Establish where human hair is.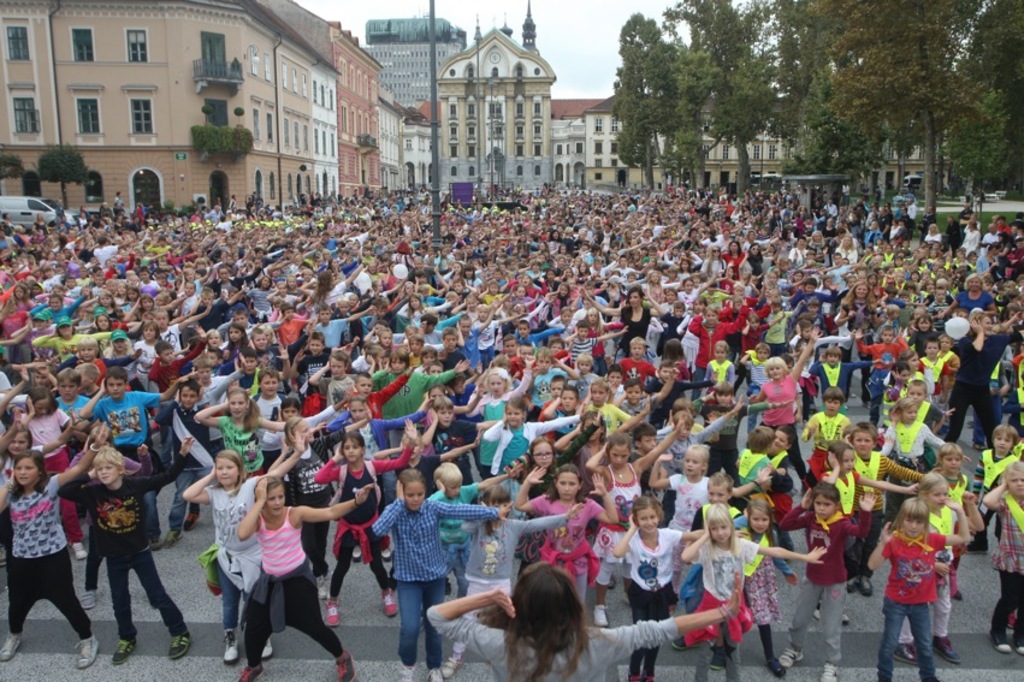
Established at (144,321,161,339).
